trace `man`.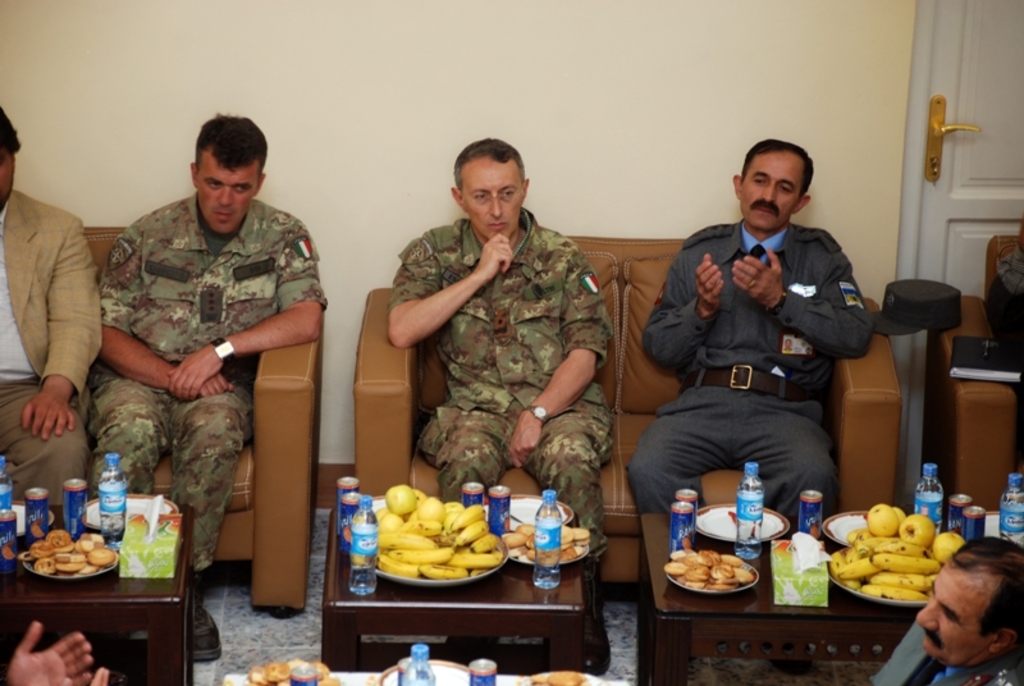
Traced to (x1=379, y1=138, x2=621, y2=562).
